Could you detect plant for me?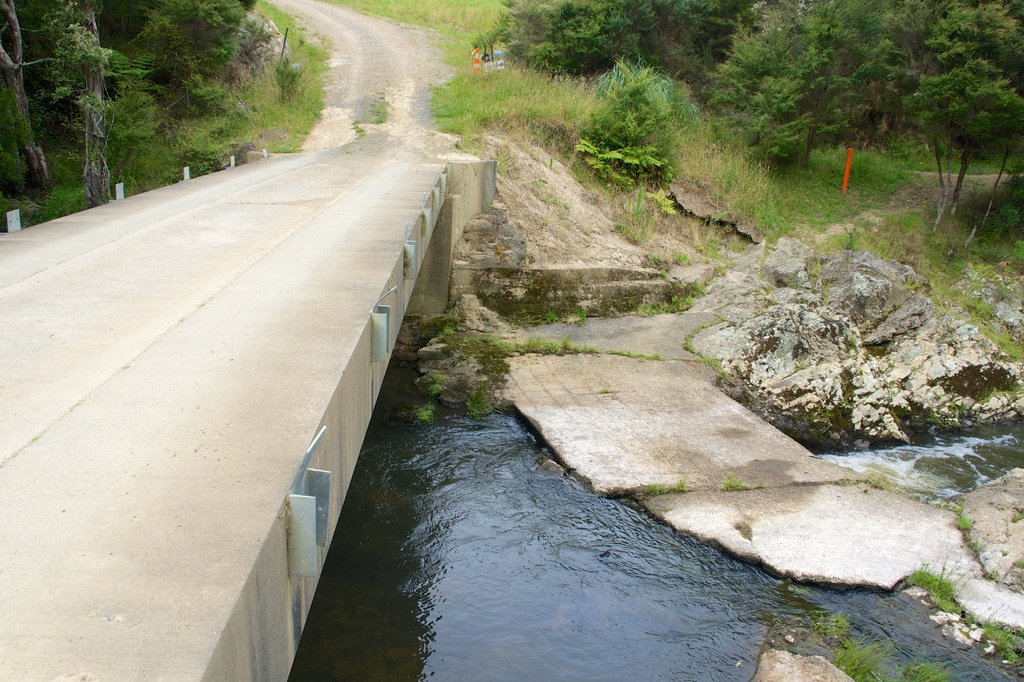
Detection result: (left=637, top=298, right=687, bottom=314).
